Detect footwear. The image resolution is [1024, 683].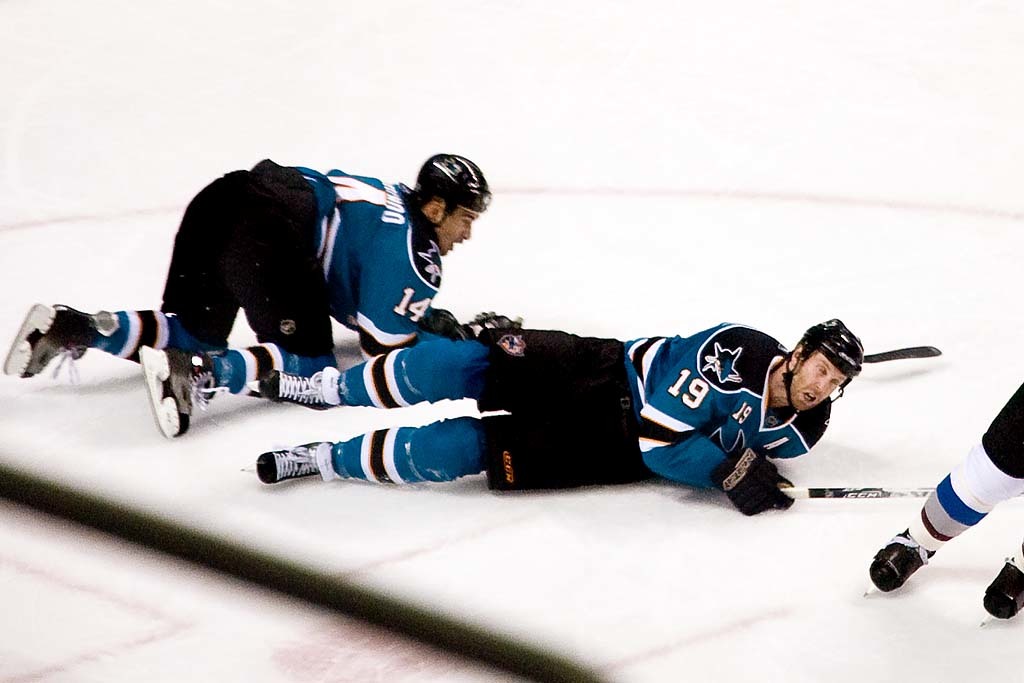
region(977, 540, 1023, 624).
